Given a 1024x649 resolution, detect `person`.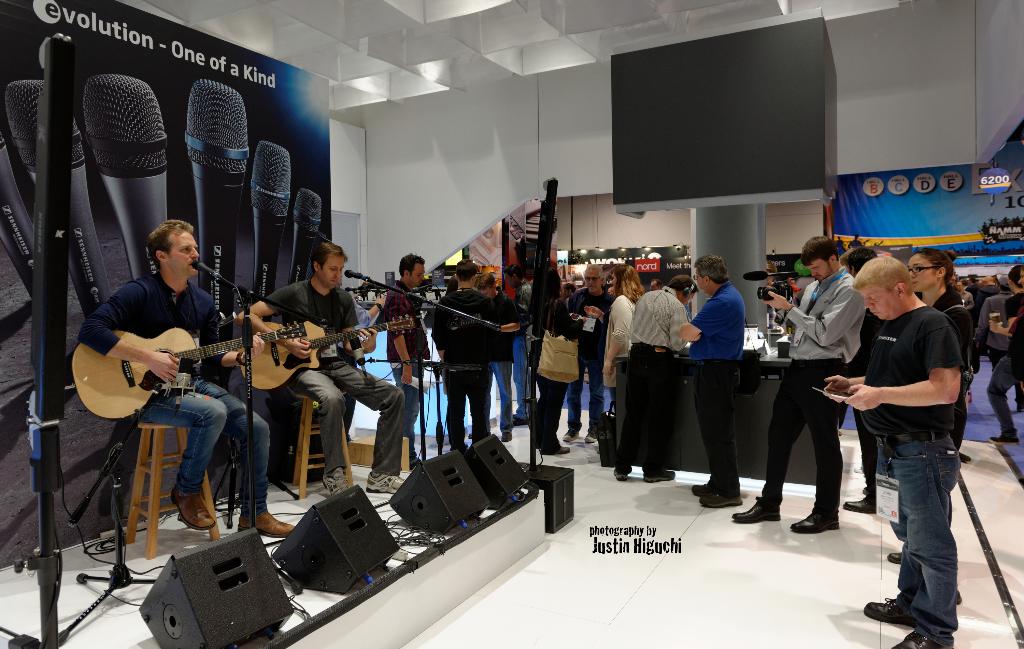
bbox=[433, 261, 499, 455].
